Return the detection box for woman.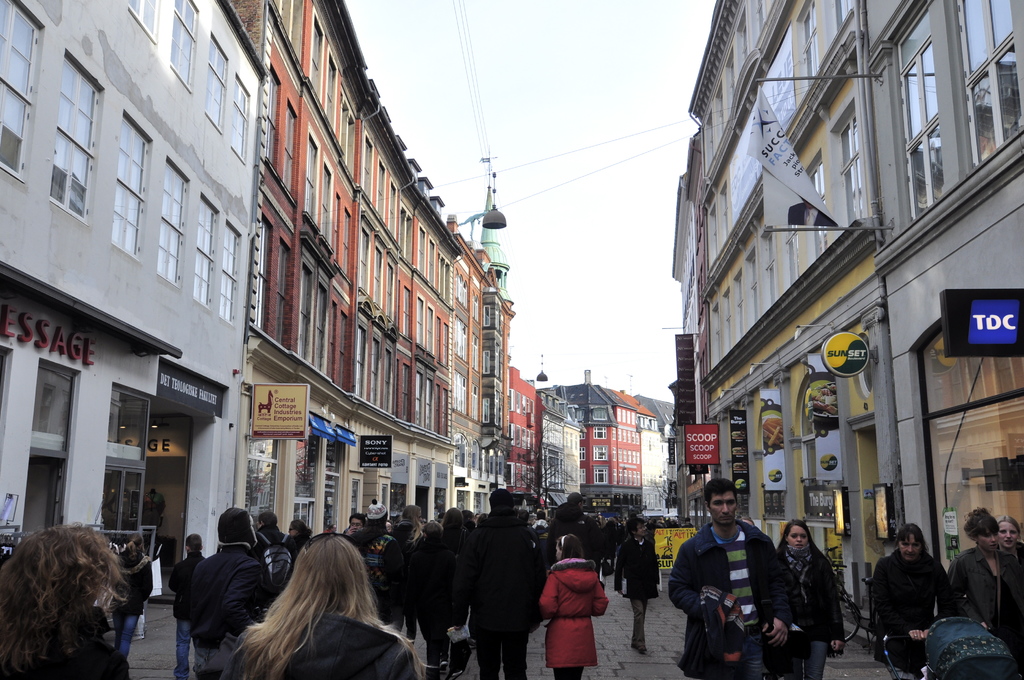
box(442, 506, 471, 562).
